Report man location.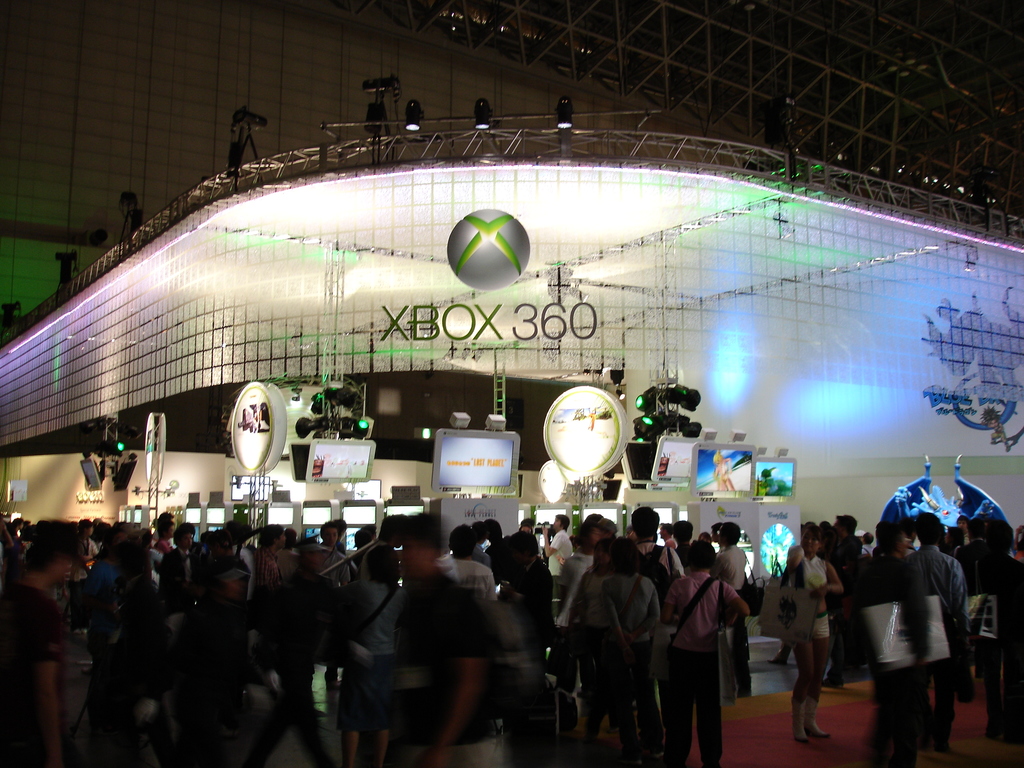
Report: pyautogui.locateOnScreen(900, 515, 968, 756).
